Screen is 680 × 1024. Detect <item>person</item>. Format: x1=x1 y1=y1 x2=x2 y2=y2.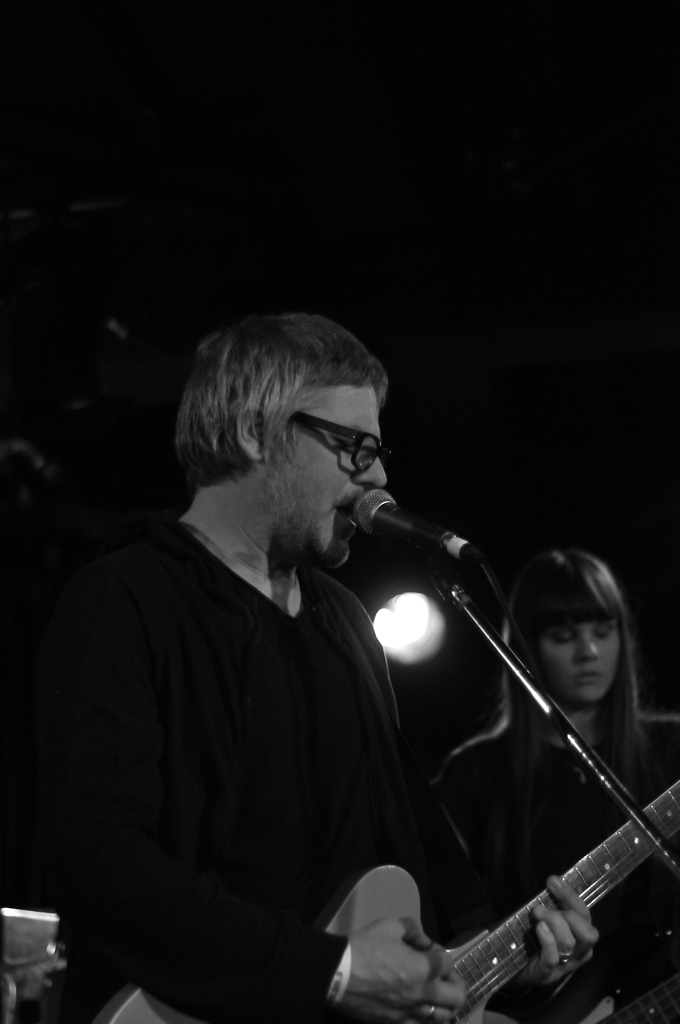
x1=28 y1=298 x2=634 y2=1023.
